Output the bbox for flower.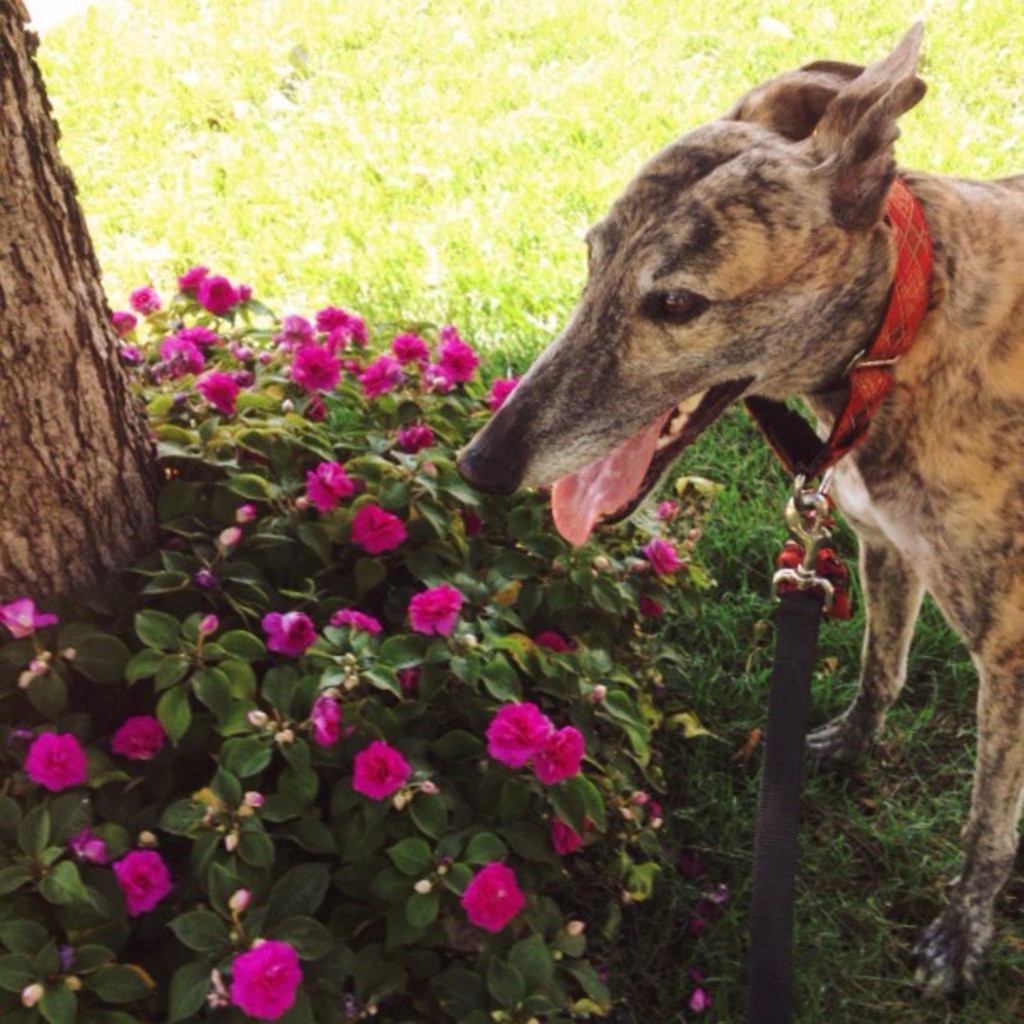
351:736:420:800.
